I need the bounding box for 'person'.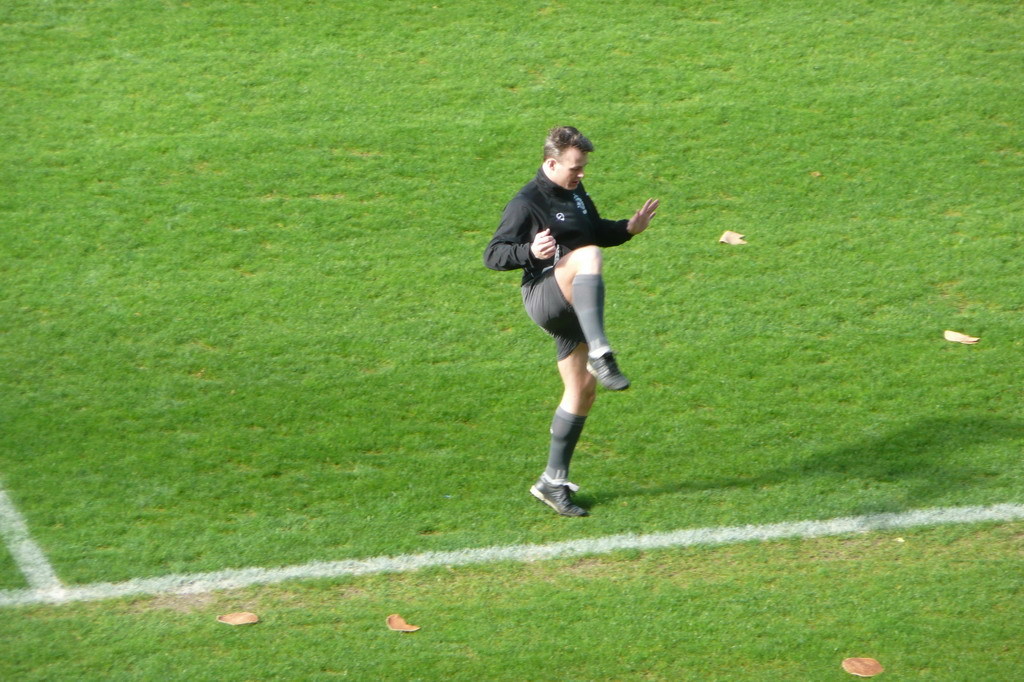
Here it is: crop(496, 121, 654, 523).
